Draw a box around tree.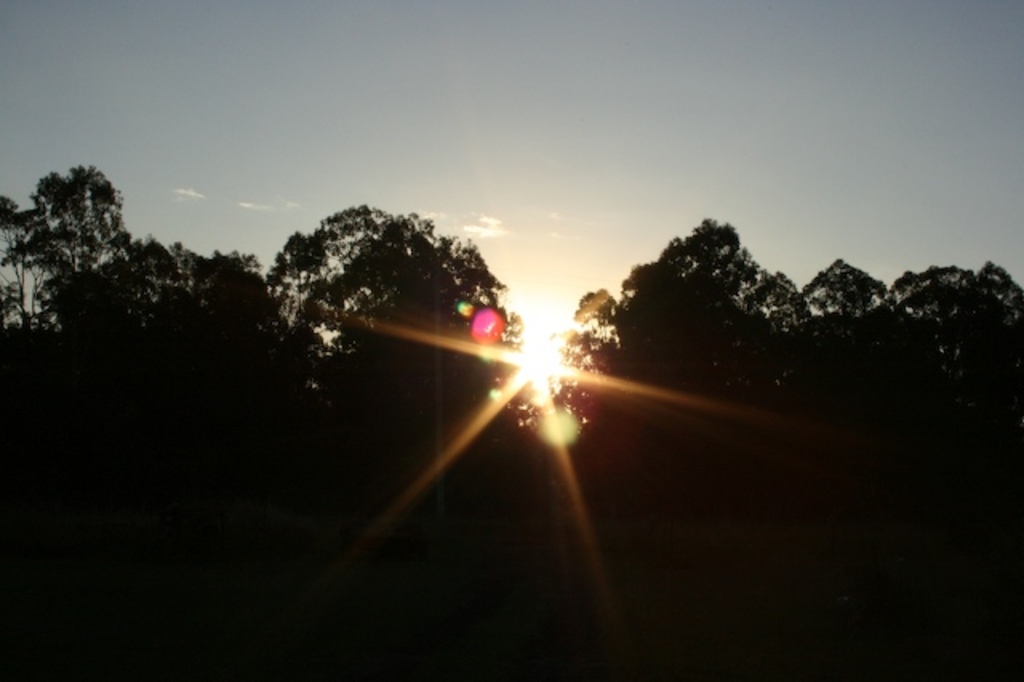
{"x1": 256, "y1": 205, "x2": 502, "y2": 466}.
